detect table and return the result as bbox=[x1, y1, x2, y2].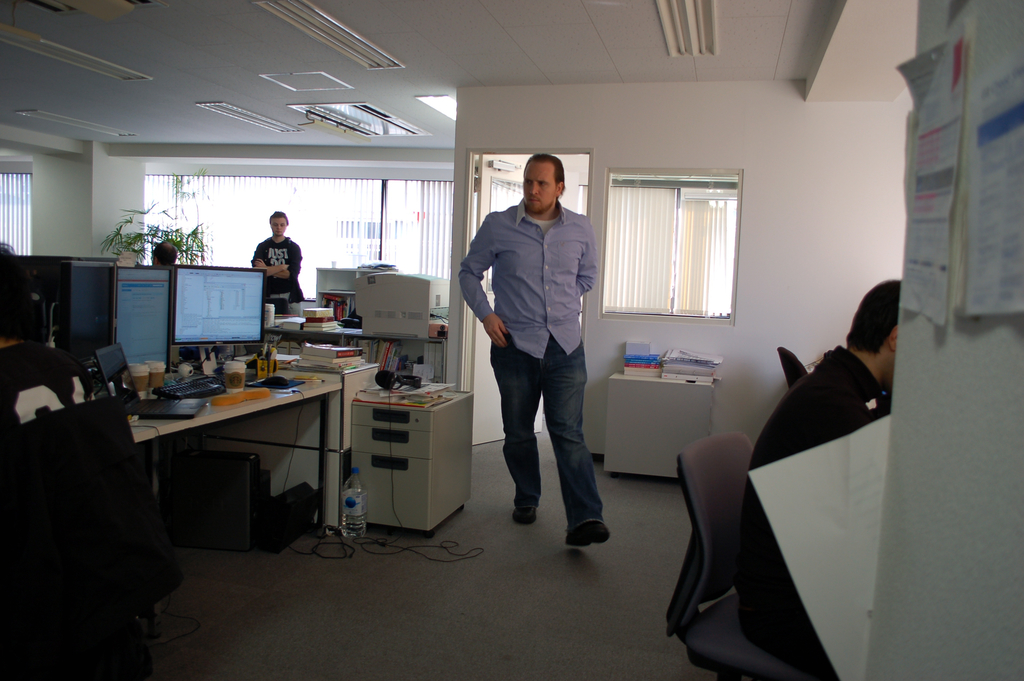
bbox=[346, 369, 477, 545].
